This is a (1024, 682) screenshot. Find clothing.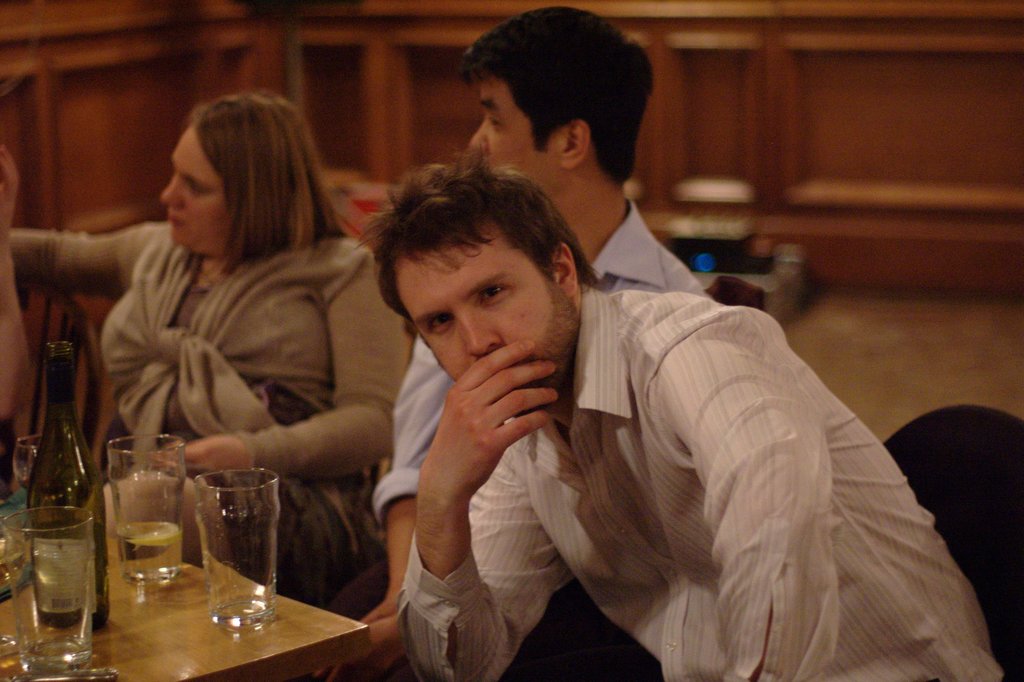
Bounding box: bbox(11, 215, 413, 603).
